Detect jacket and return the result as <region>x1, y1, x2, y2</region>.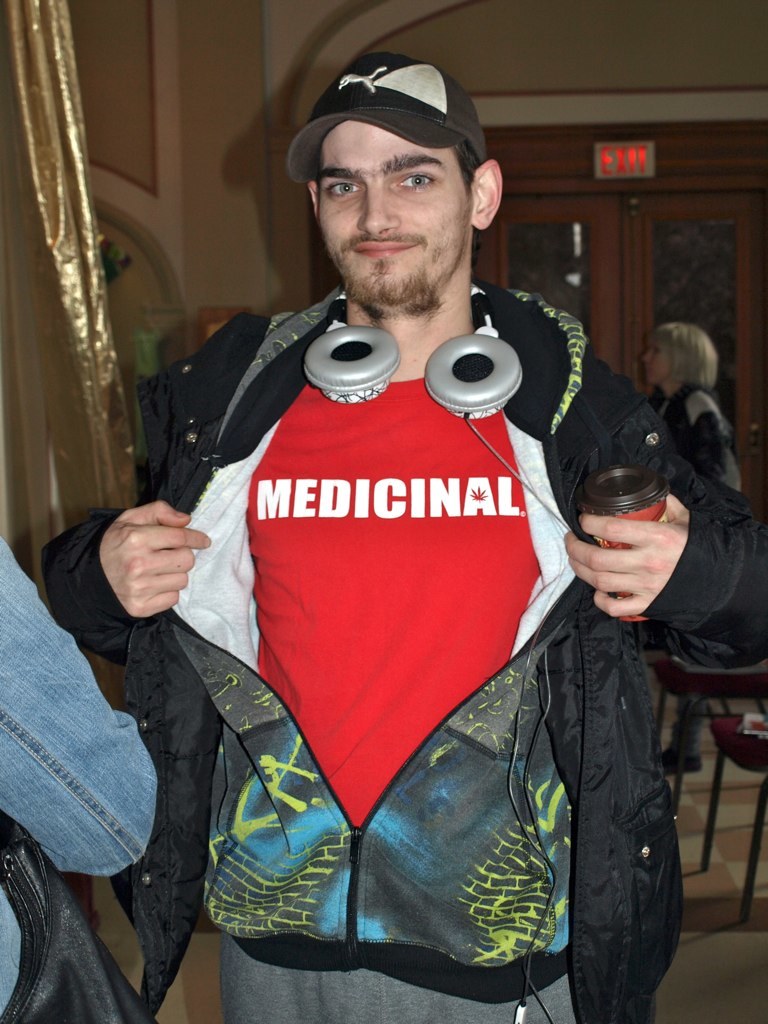
<region>639, 377, 744, 491</region>.
